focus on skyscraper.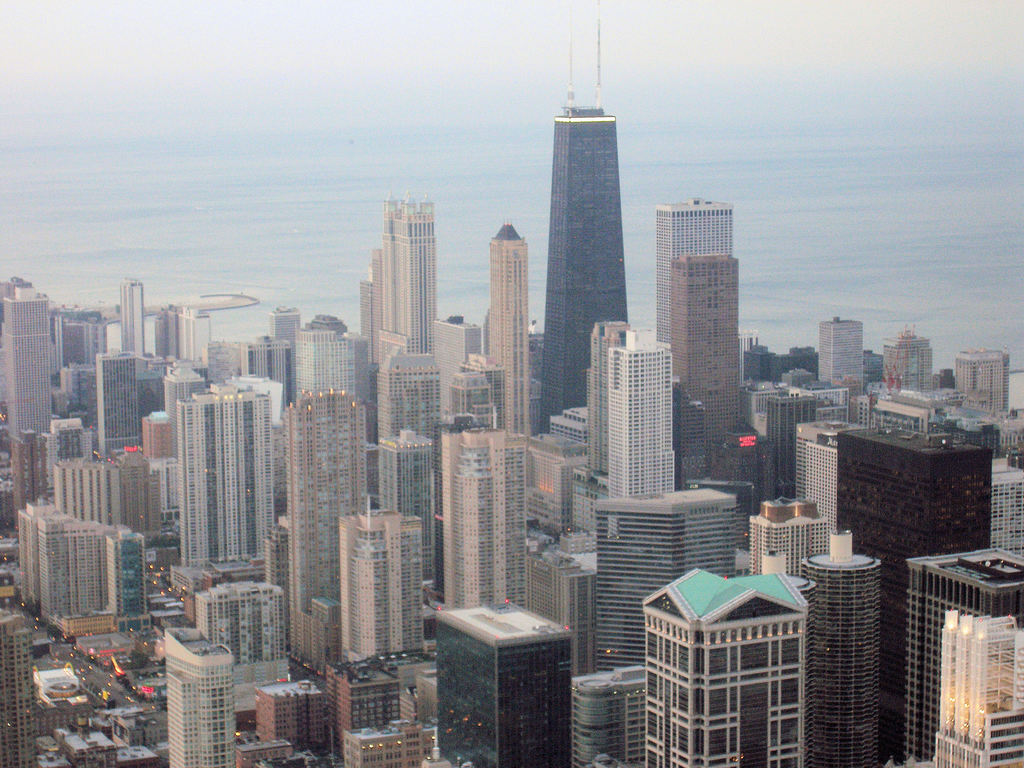
Focused at [left=666, top=254, right=743, bottom=476].
